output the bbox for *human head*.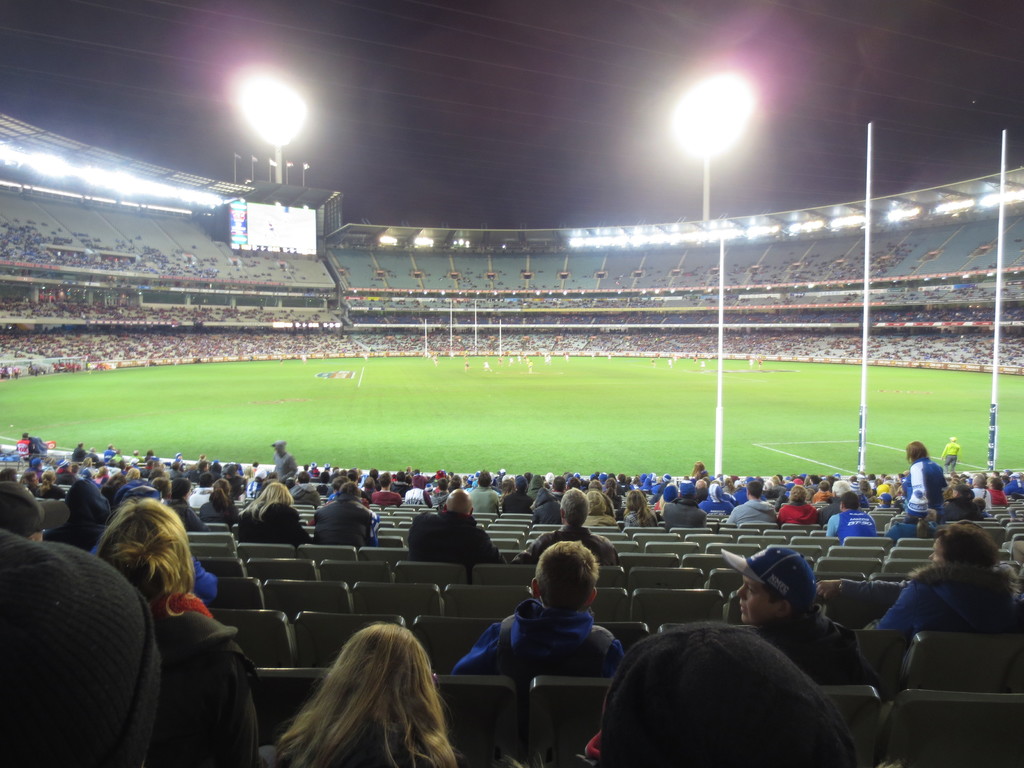
select_region(29, 455, 44, 468).
